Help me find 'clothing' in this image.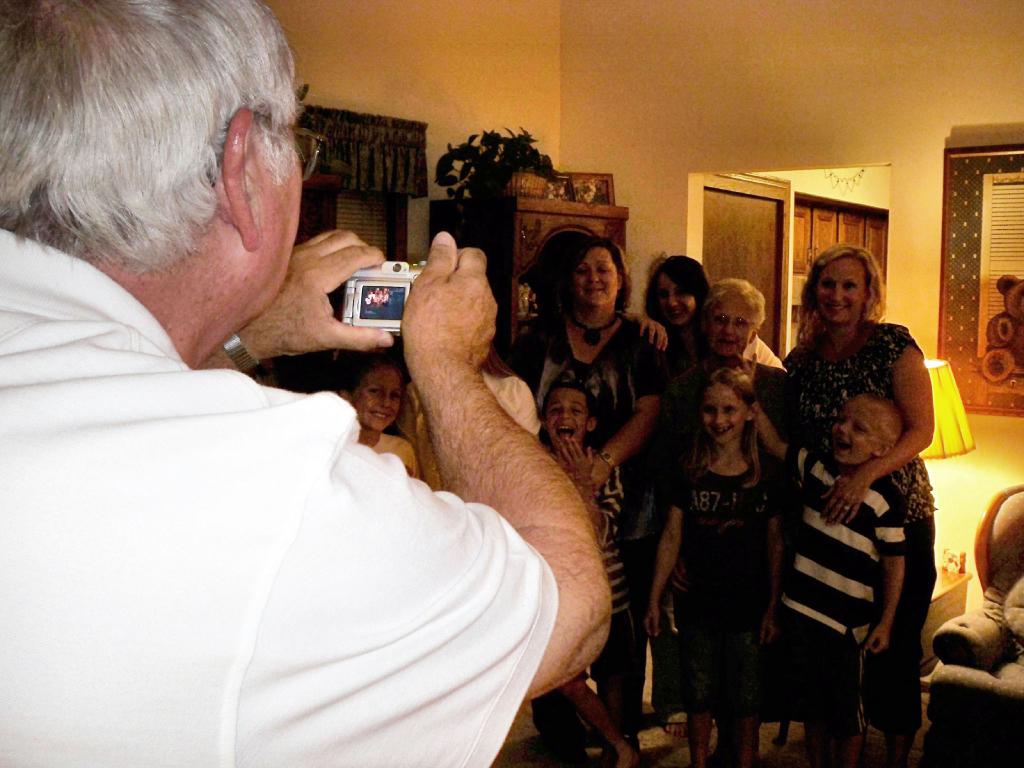
Found it: [left=787, top=447, right=911, bottom=732].
